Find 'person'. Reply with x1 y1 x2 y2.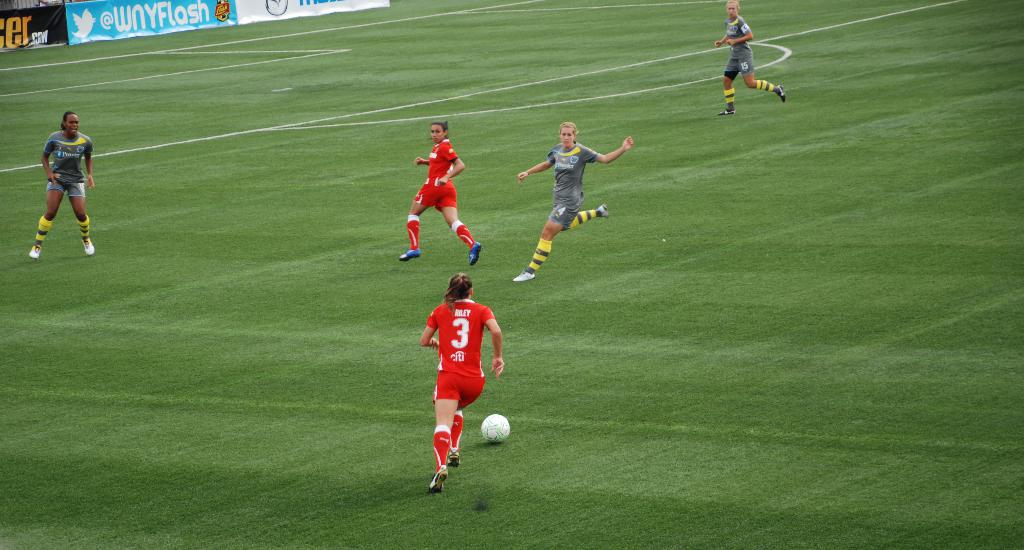
422 274 504 497.
